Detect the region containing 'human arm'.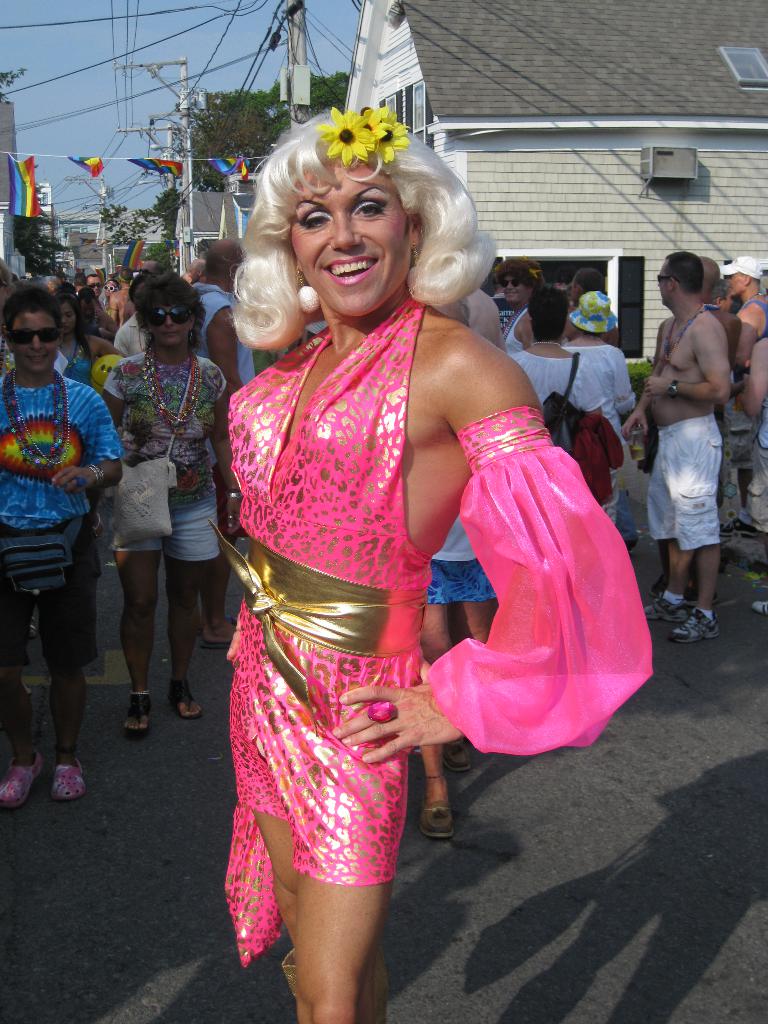
left=100, top=350, right=124, bottom=426.
